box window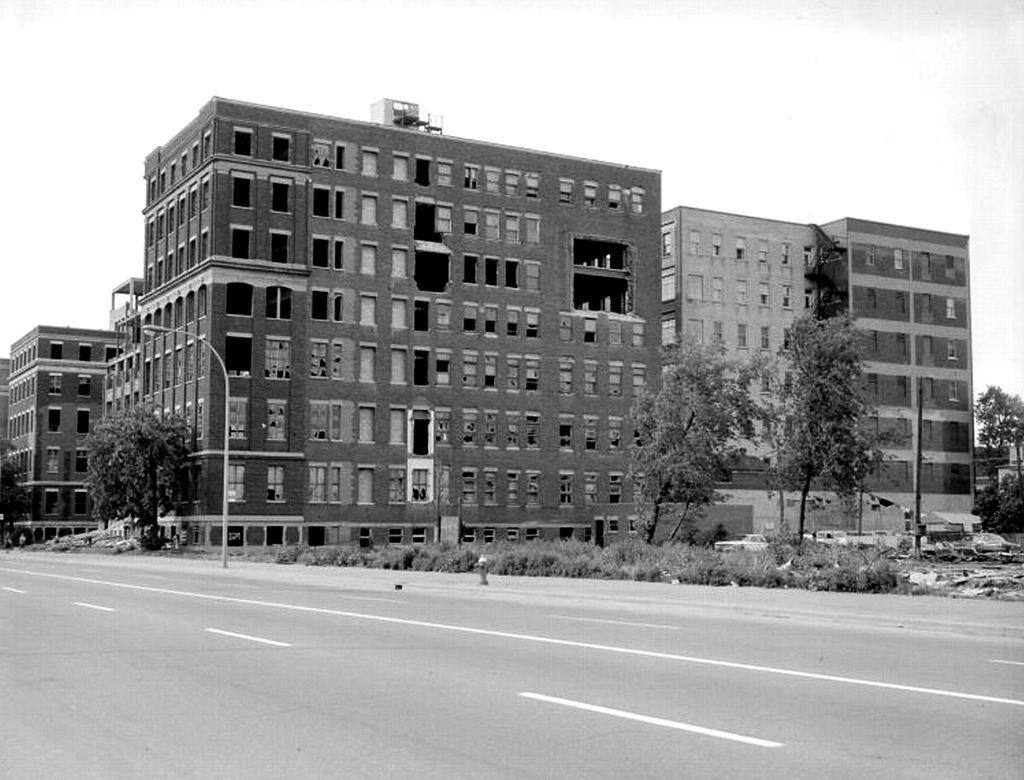
bbox(579, 414, 600, 453)
